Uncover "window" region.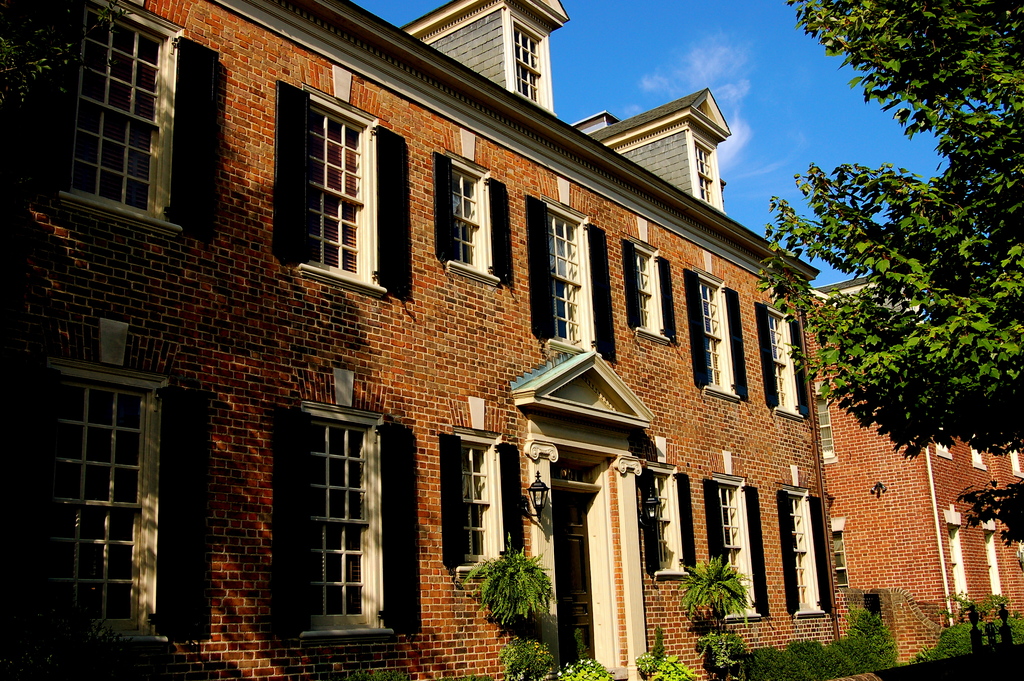
Uncovered: box(689, 135, 724, 206).
